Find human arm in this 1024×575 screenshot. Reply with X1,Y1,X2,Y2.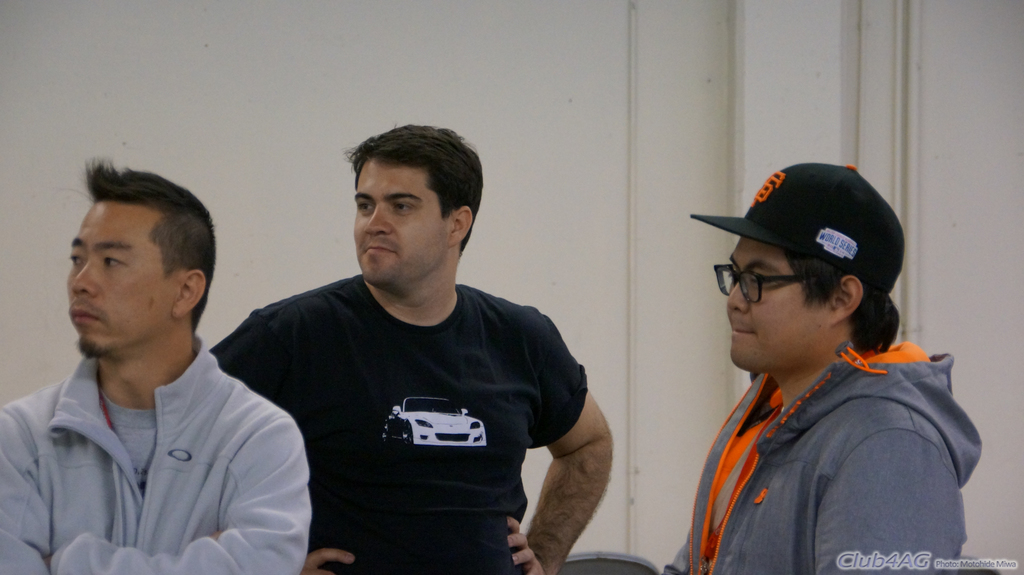
821,419,972,574.
